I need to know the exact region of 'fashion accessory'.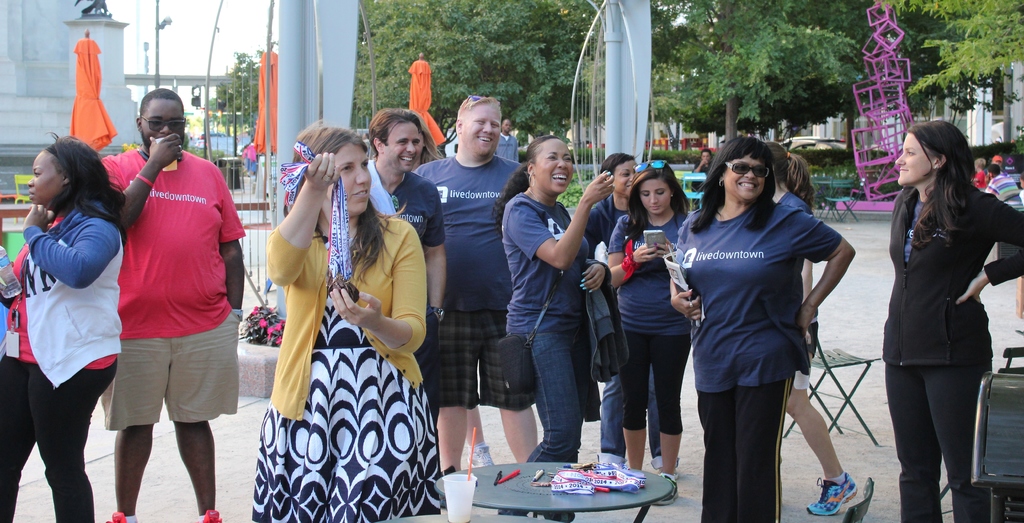
Region: <region>685, 299, 694, 308</region>.
